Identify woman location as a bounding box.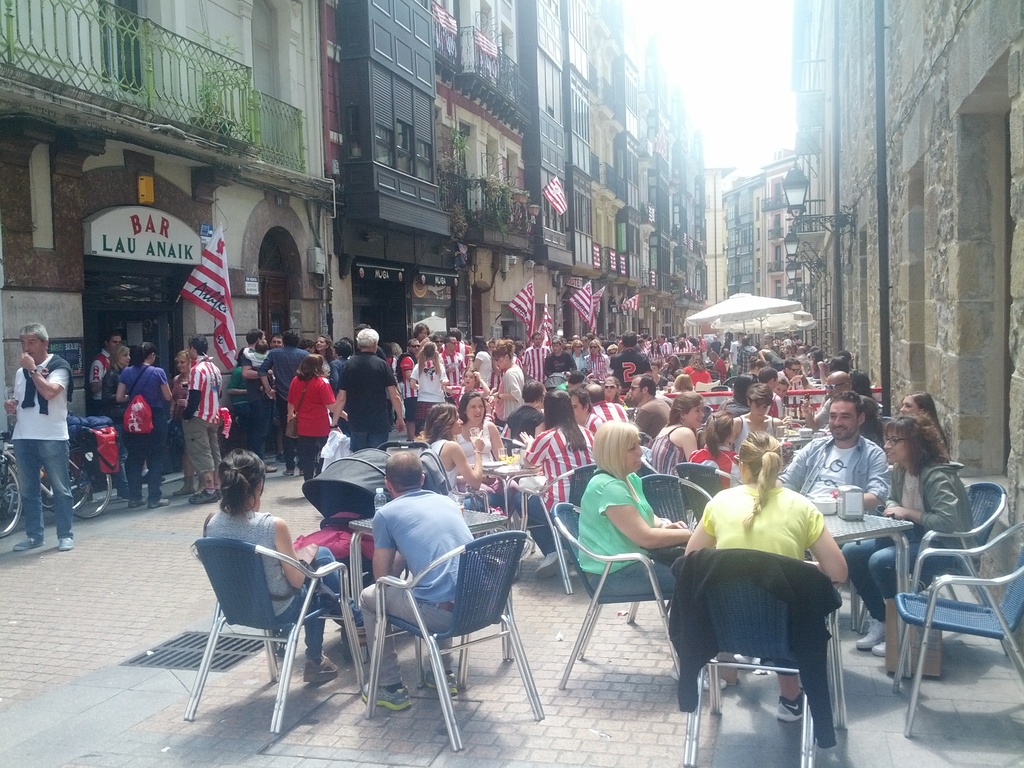
(309,338,333,379).
